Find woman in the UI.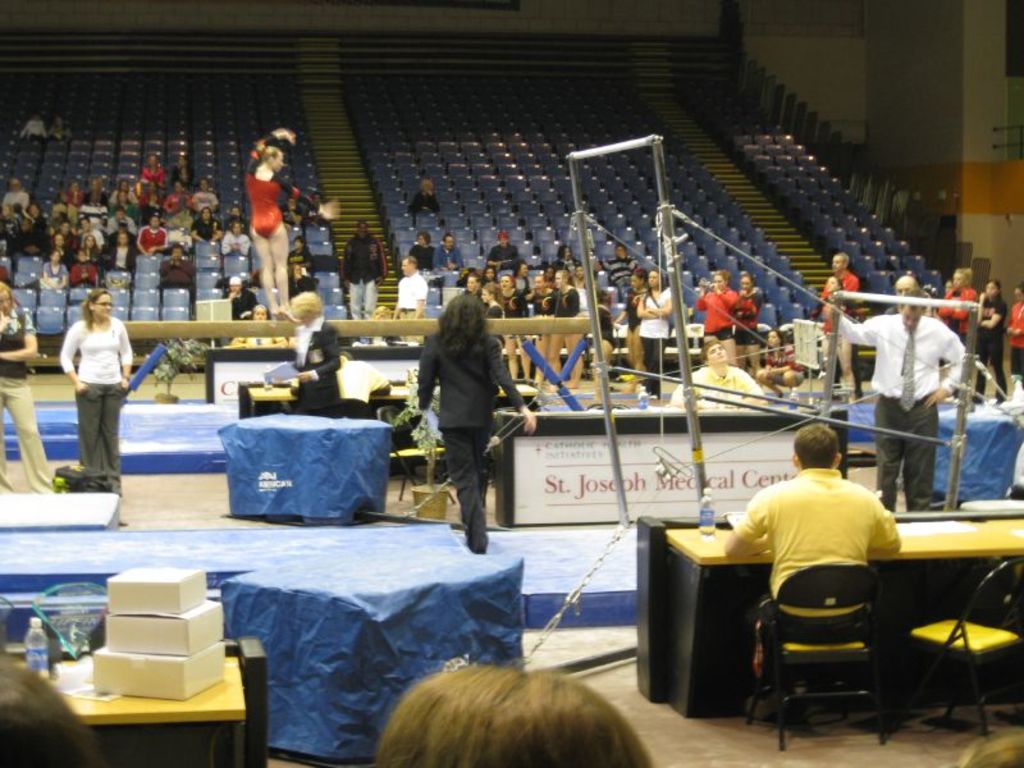
UI element at <region>287, 236, 312, 276</region>.
